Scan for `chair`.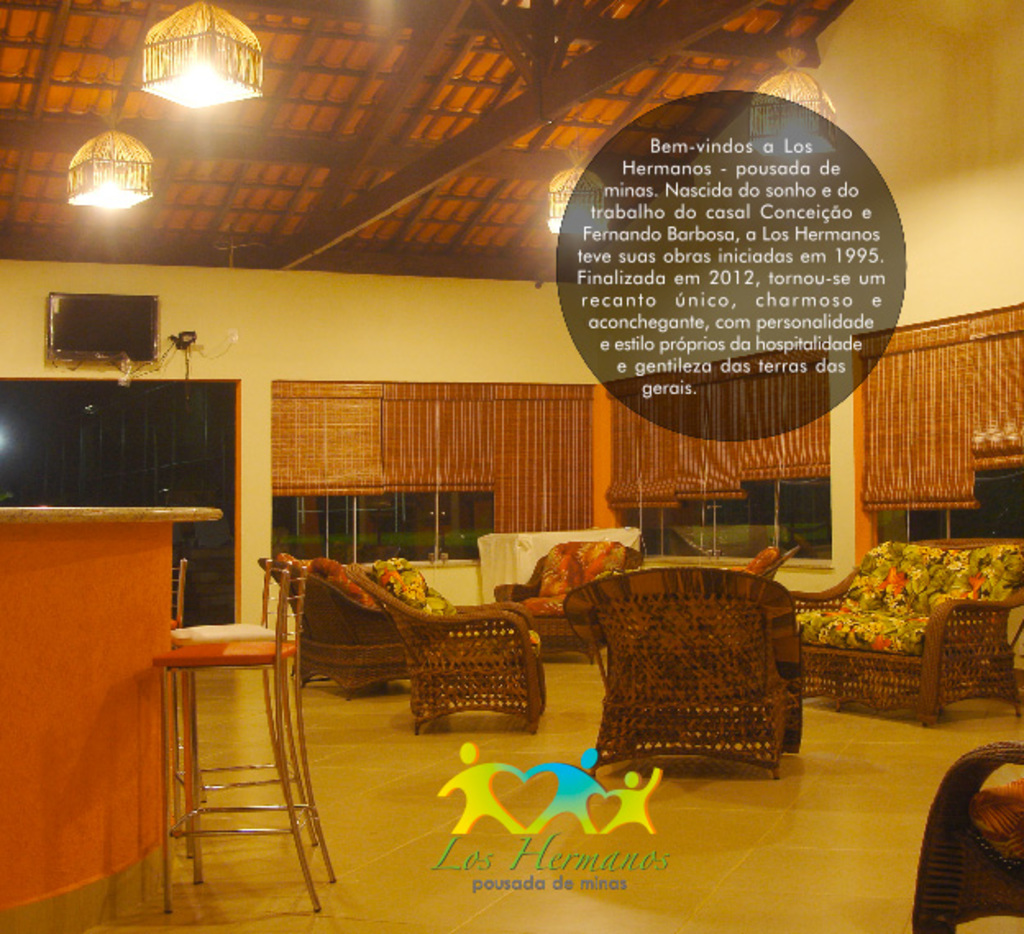
Scan result: [899, 740, 1022, 932].
